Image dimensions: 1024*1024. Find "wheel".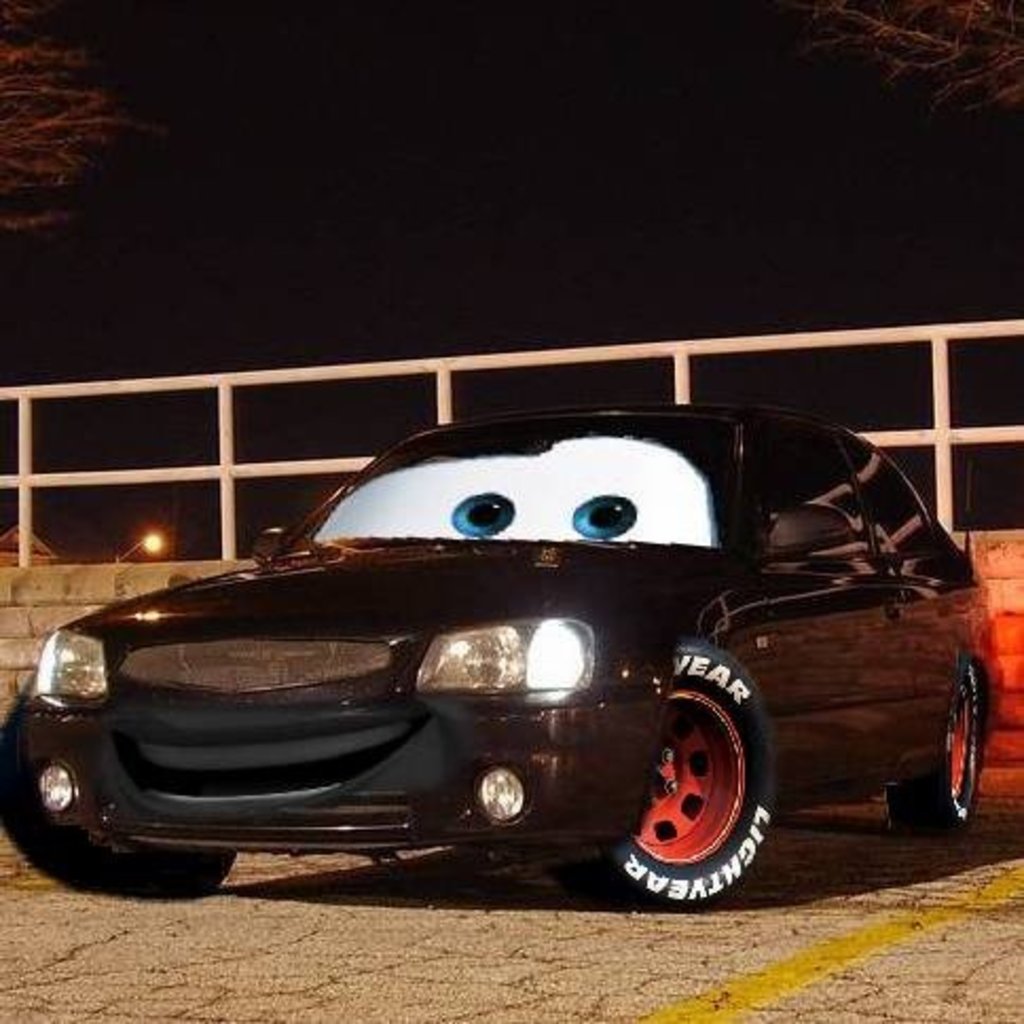
pyautogui.locateOnScreen(0, 711, 235, 882).
